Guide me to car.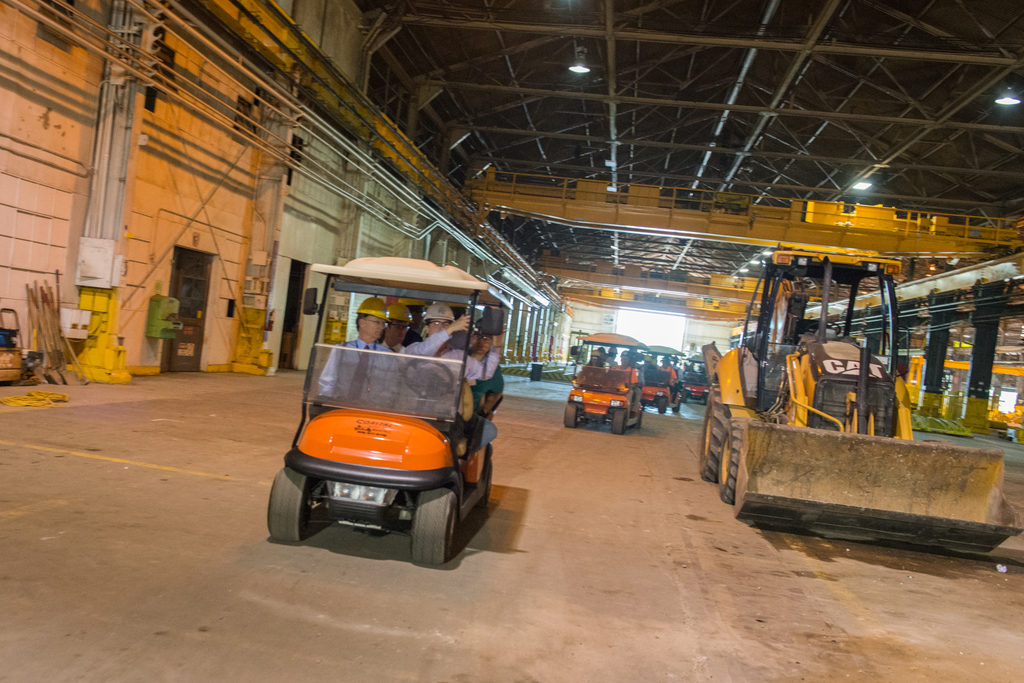
Guidance: <region>565, 366, 652, 439</region>.
